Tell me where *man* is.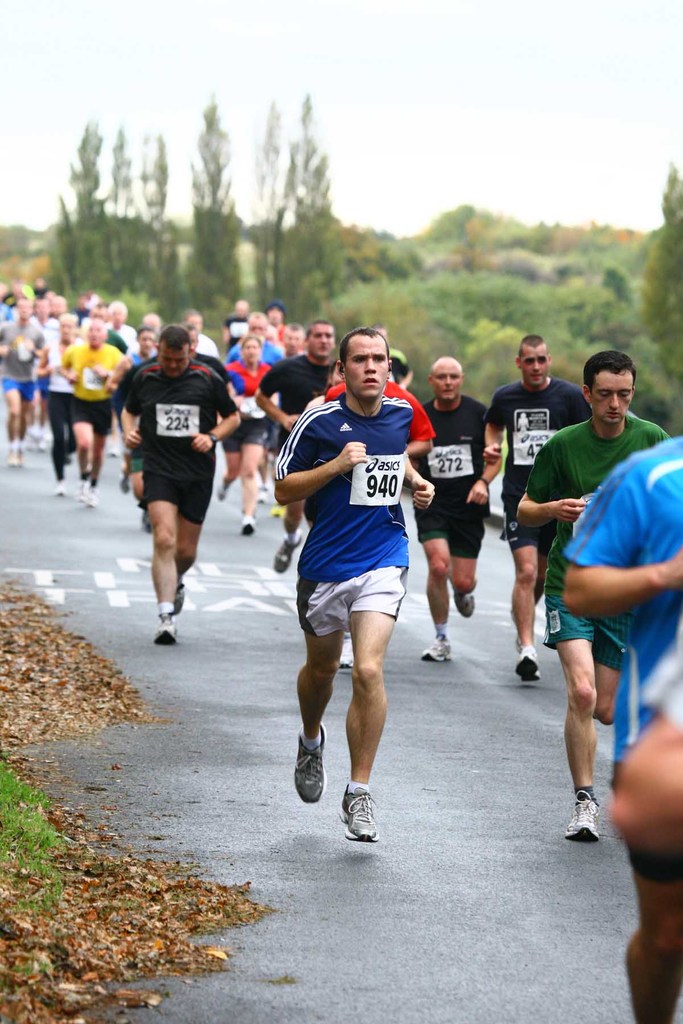
*man* is at BBox(570, 431, 682, 1023).
